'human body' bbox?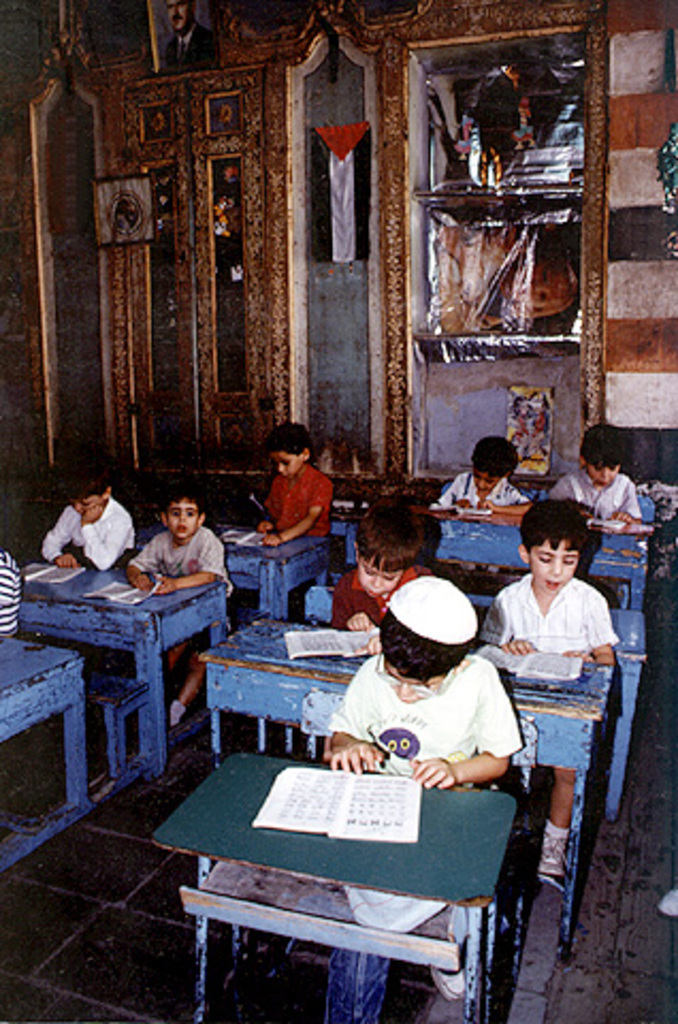
(256, 416, 335, 542)
